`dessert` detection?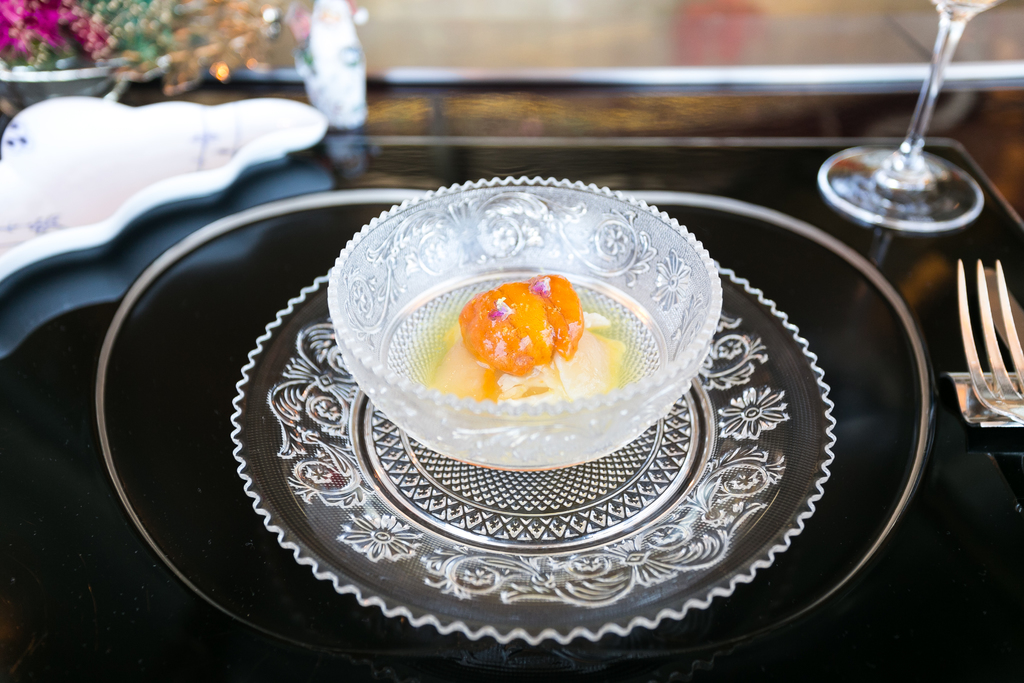
(left=425, top=270, right=634, bottom=409)
